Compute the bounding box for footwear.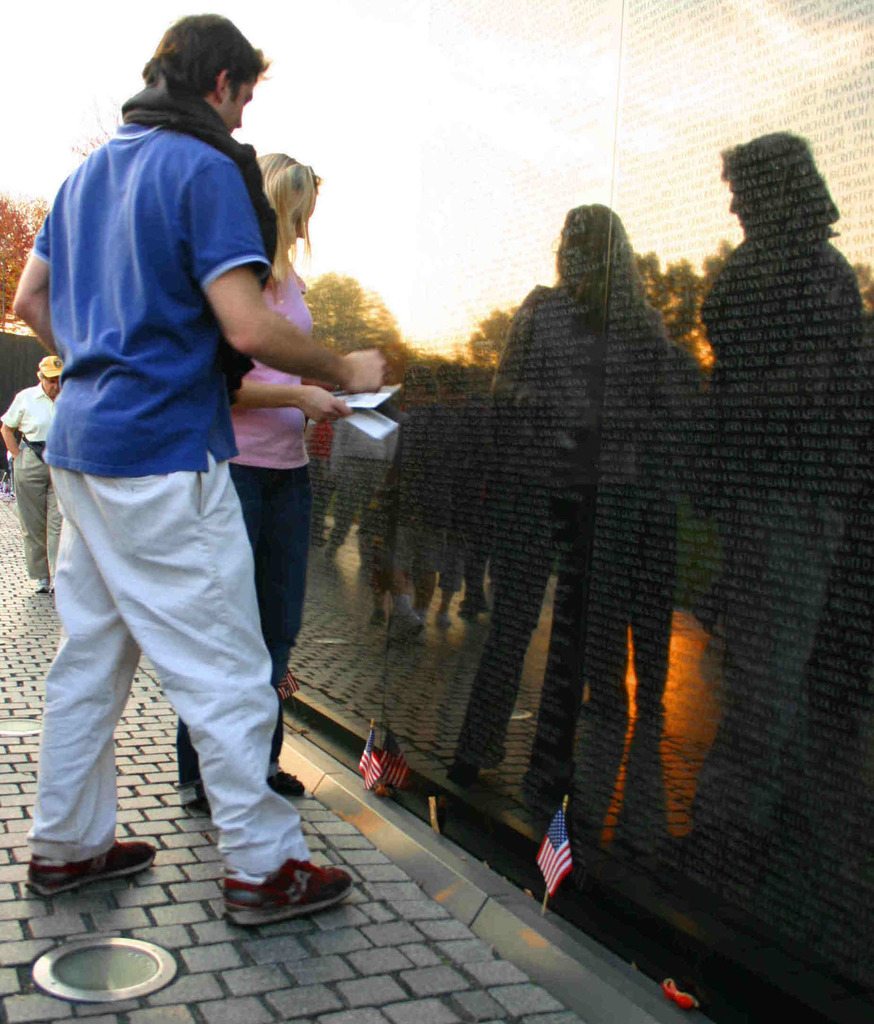
(267, 770, 309, 800).
